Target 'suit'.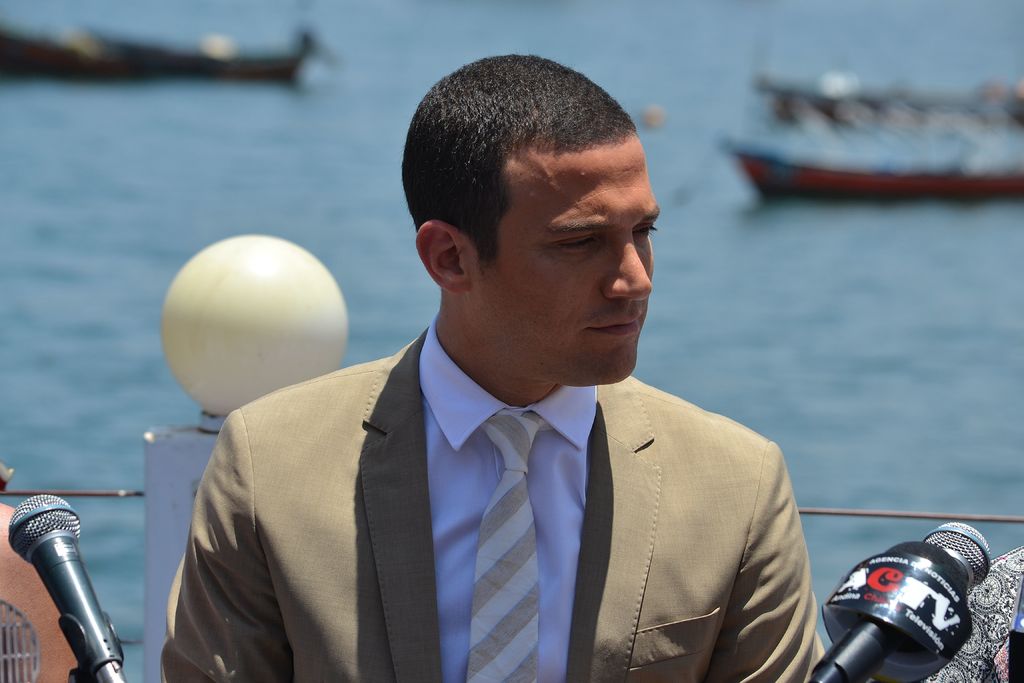
Target region: bbox(168, 319, 826, 682).
